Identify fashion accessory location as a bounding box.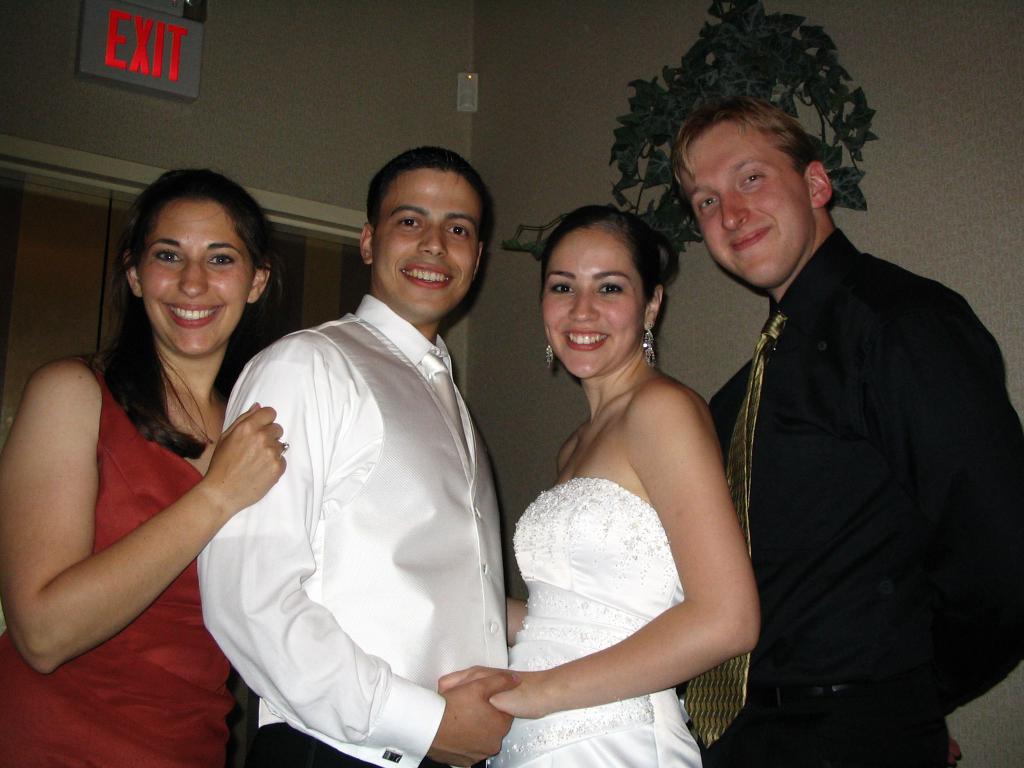
[276, 438, 294, 458].
